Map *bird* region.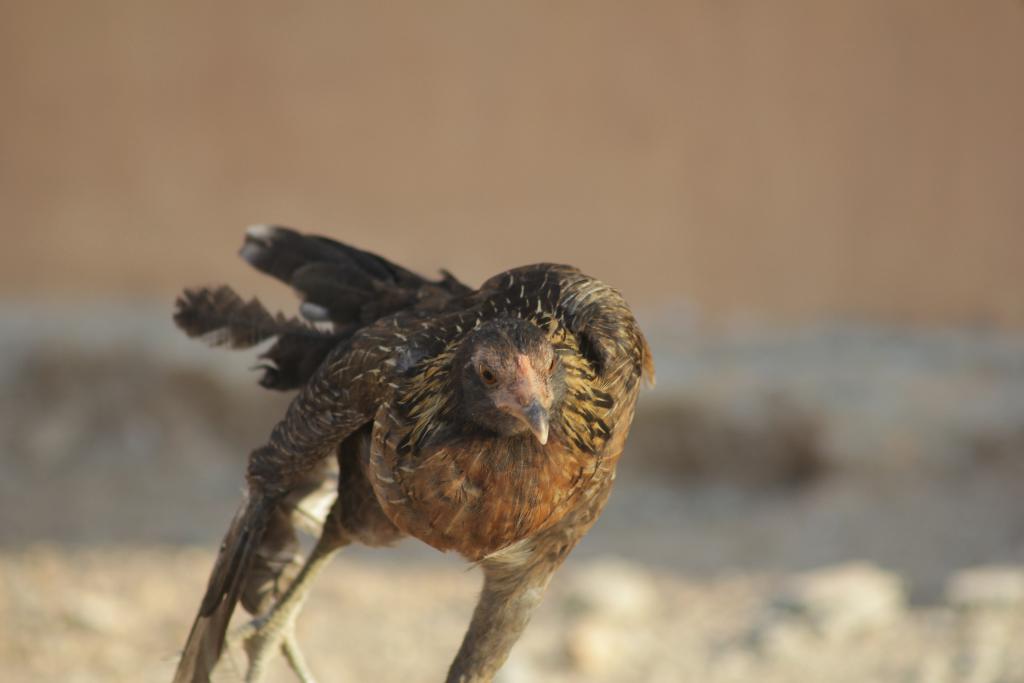
Mapped to <box>161,233,635,677</box>.
